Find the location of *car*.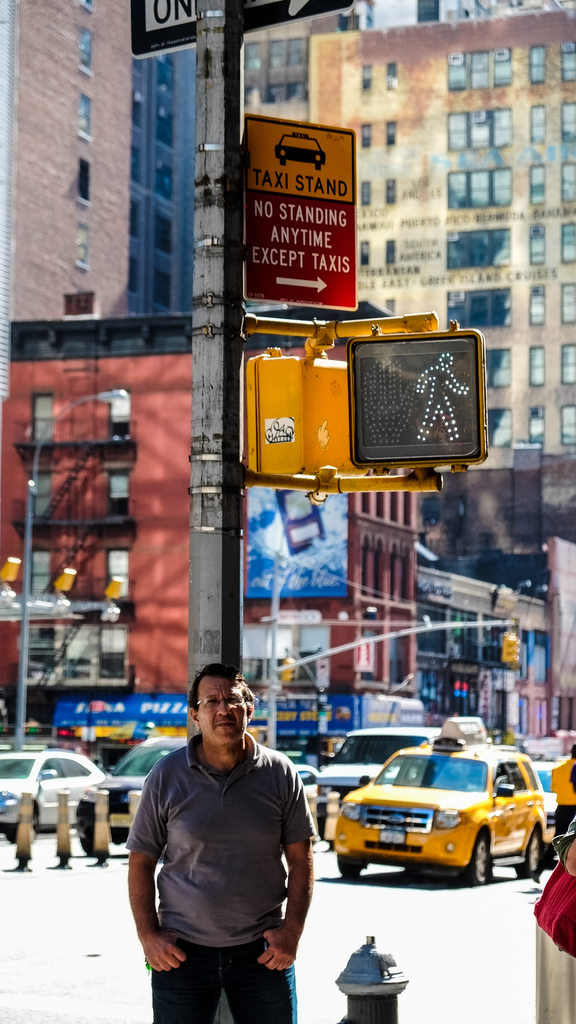
Location: 0, 741, 117, 836.
